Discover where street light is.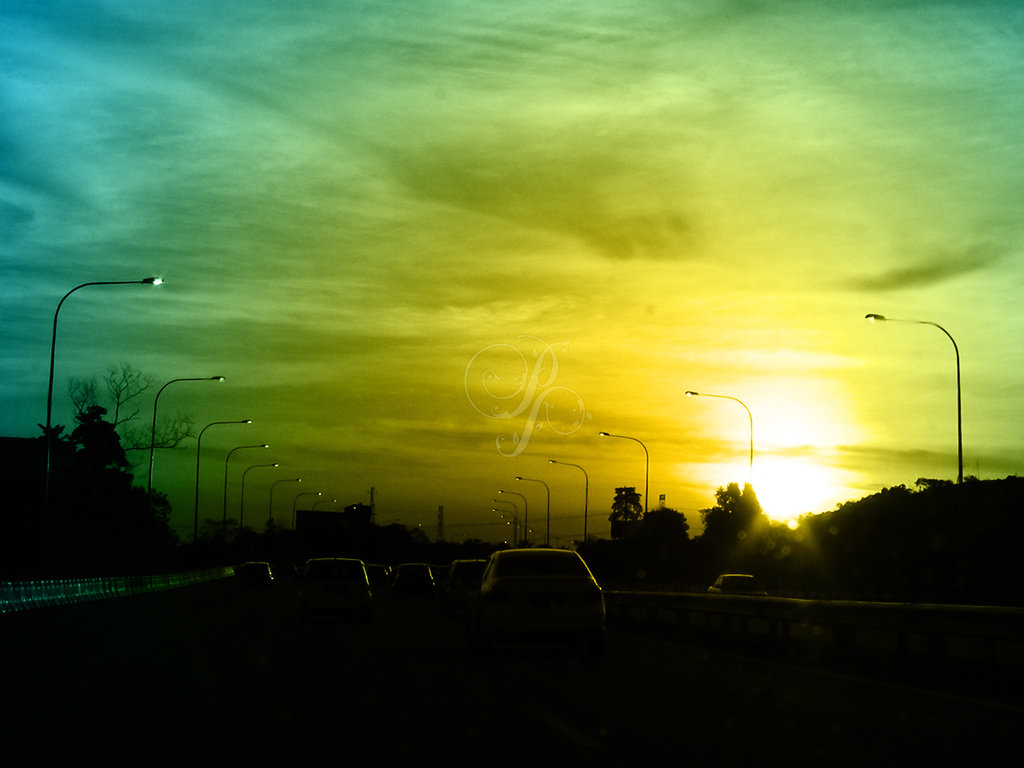
Discovered at l=41, t=274, r=169, b=574.
